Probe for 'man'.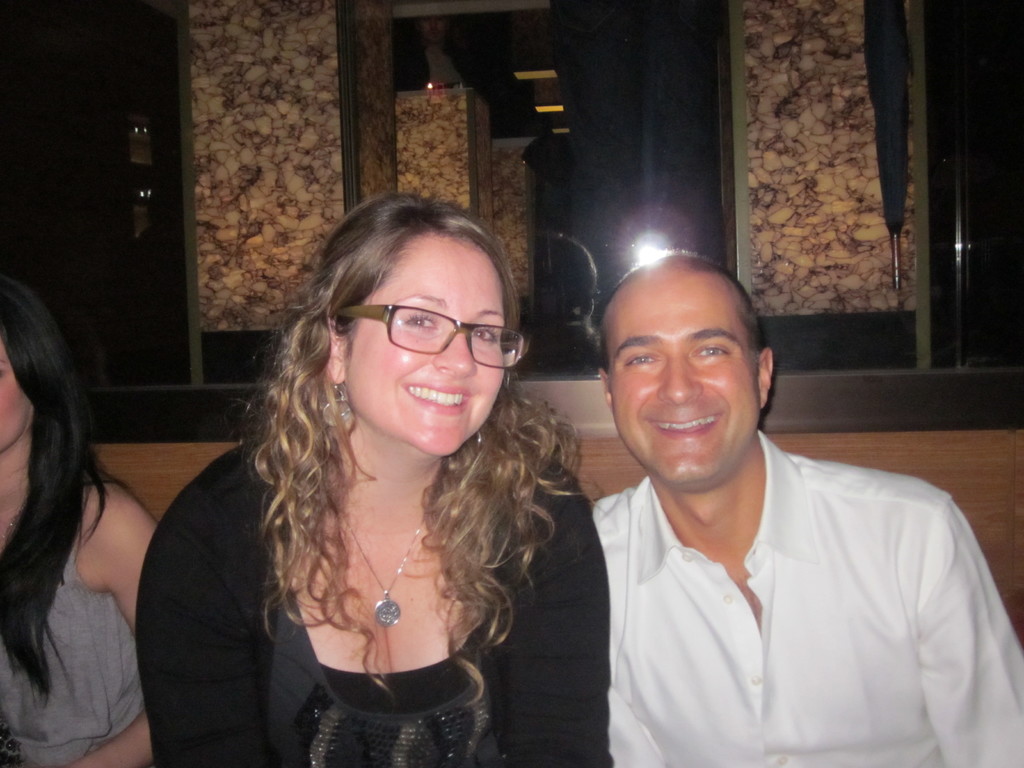
Probe result: <bbox>536, 242, 991, 755</bbox>.
